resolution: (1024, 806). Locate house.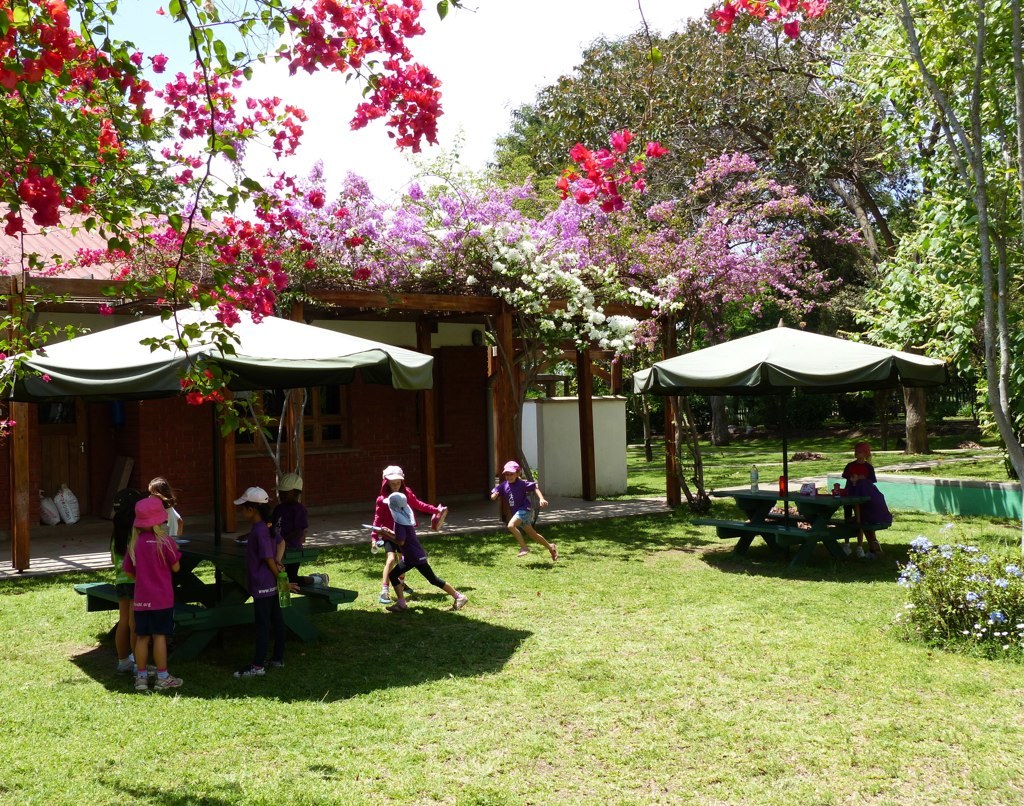
detection(0, 196, 653, 574).
